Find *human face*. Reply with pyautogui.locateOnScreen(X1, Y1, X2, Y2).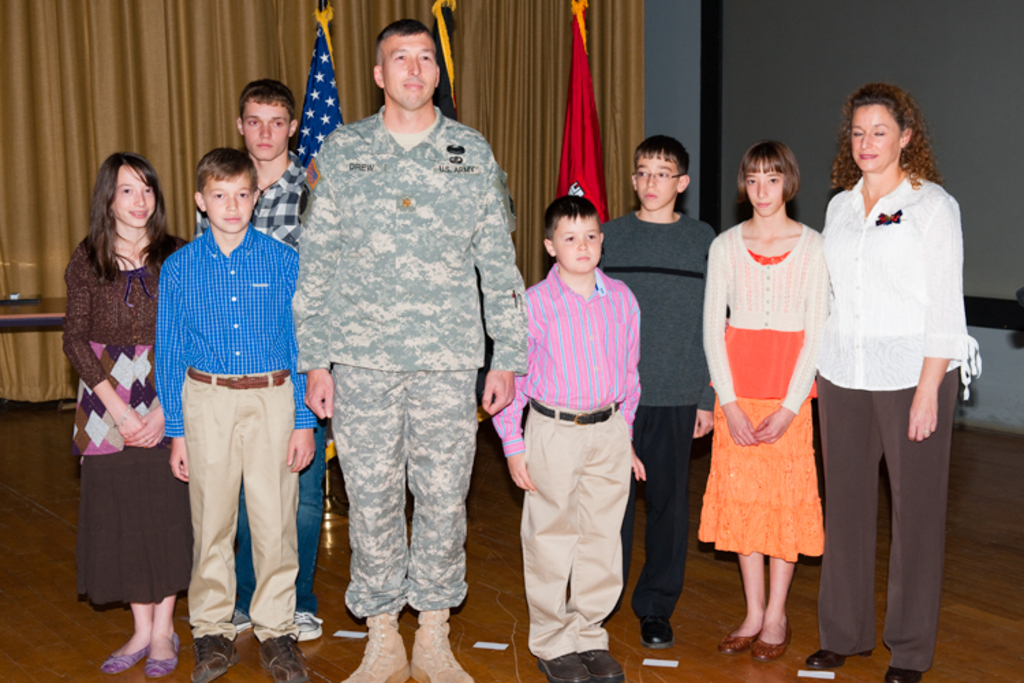
pyautogui.locateOnScreen(377, 31, 442, 111).
